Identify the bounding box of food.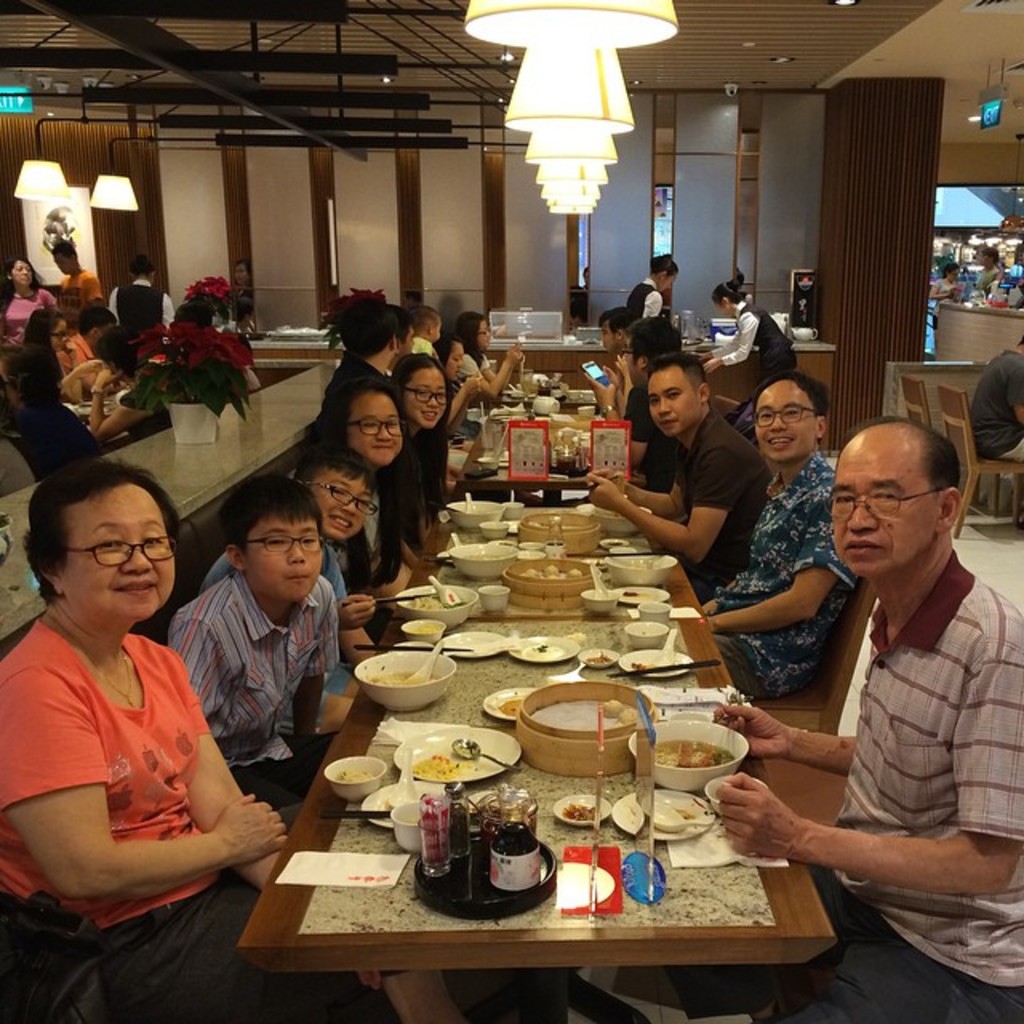
locate(459, 542, 504, 558).
